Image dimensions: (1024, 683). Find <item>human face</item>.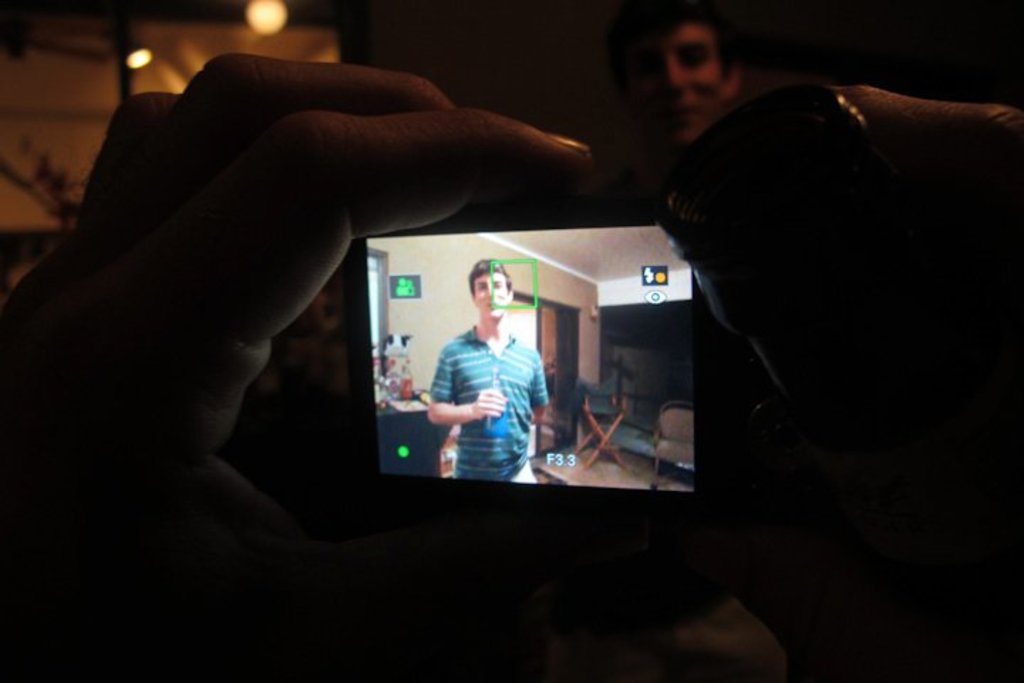
box=[472, 270, 509, 322].
